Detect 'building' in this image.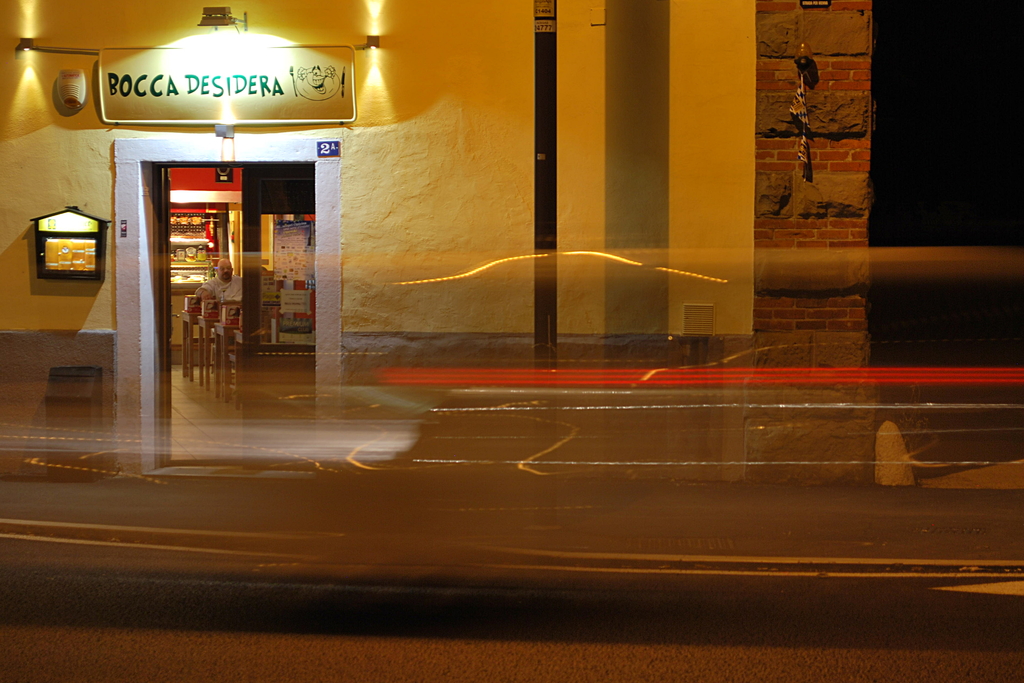
Detection: [x1=0, y1=0, x2=1023, y2=682].
